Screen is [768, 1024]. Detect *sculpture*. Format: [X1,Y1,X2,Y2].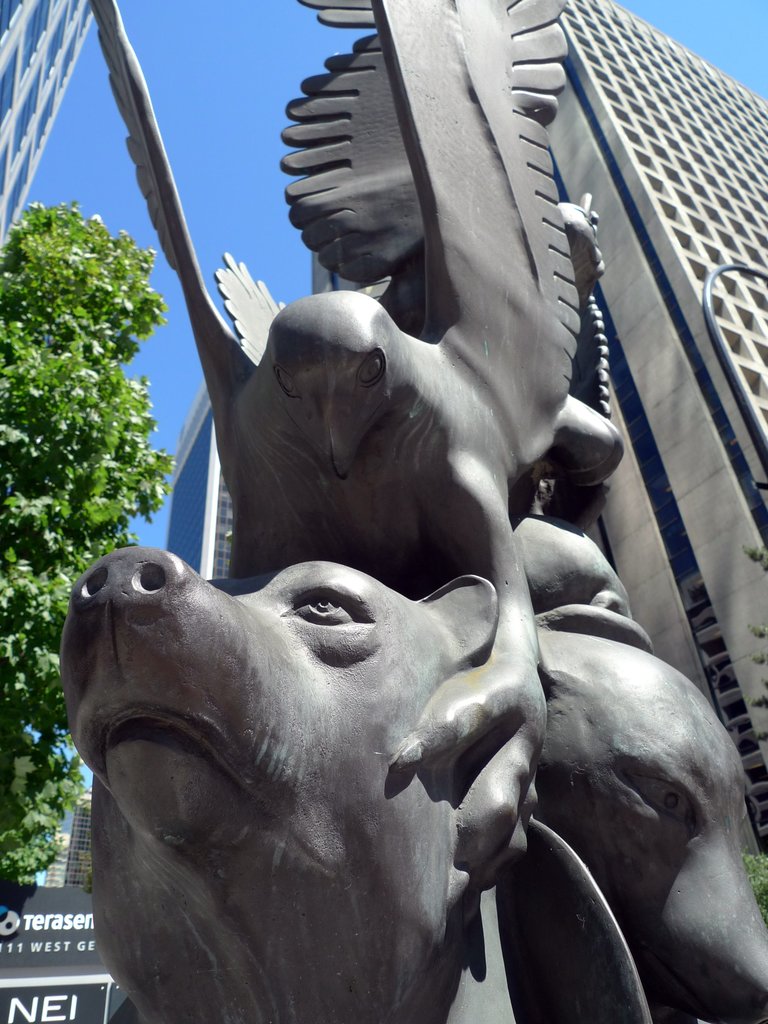
[45,504,692,1023].
